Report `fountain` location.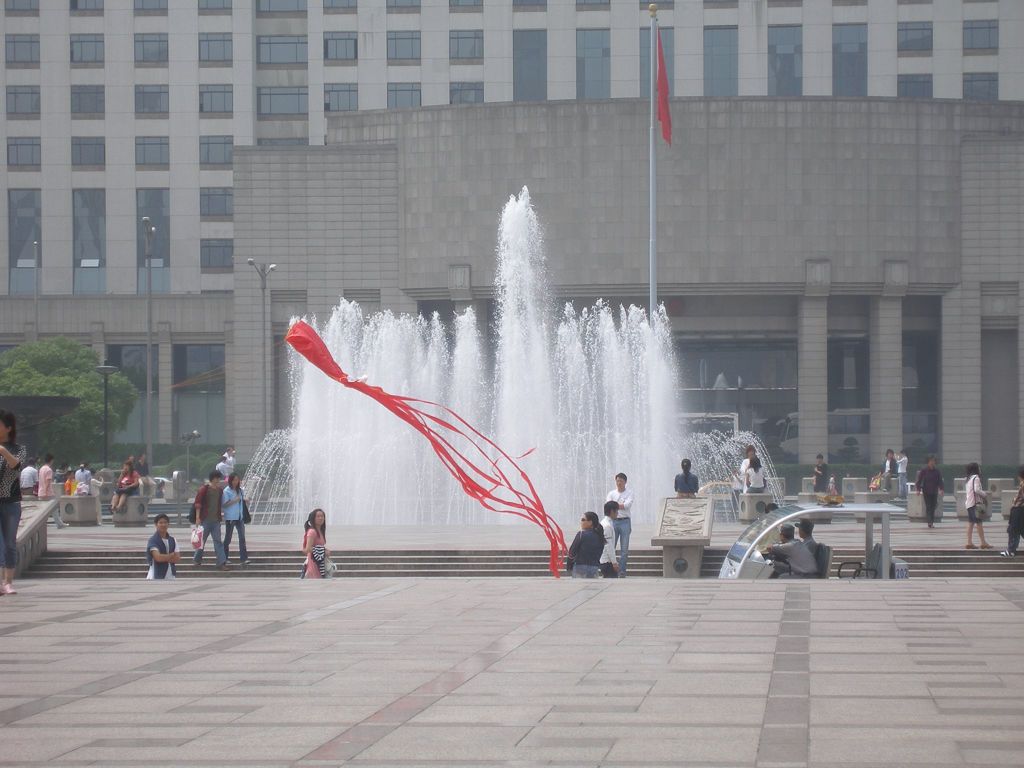
Report: [236, 183, 790, 531].
